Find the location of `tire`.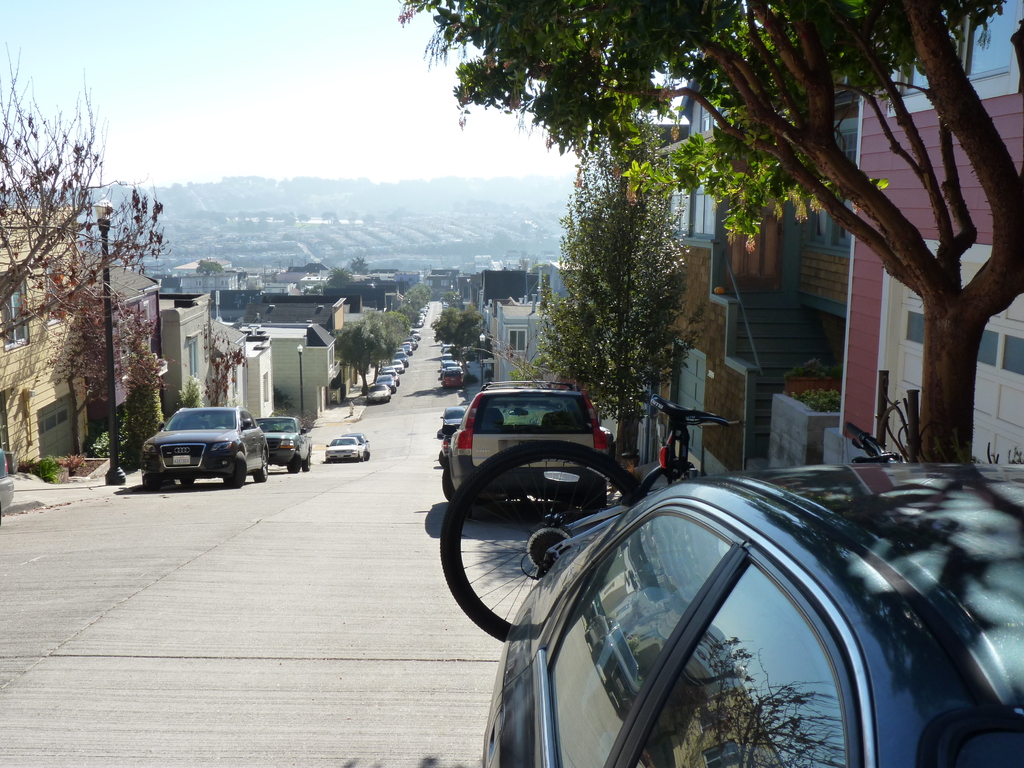
Location: {"x1": 139, "y1": 476, "x2": 170, "y2": 488}.
